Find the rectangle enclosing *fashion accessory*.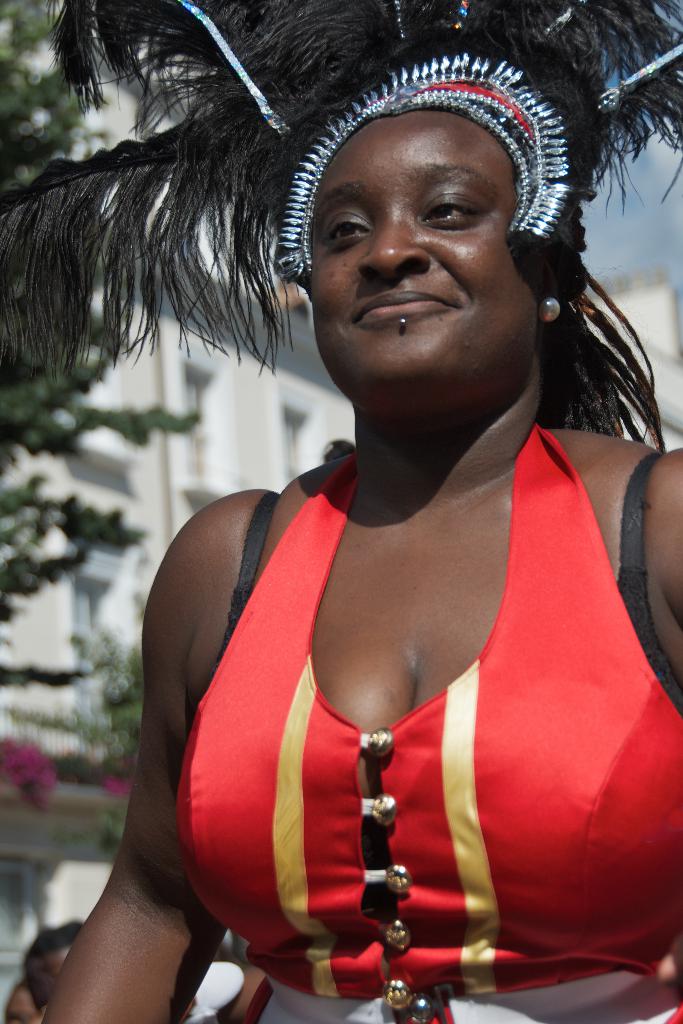
0,0,682,465.
